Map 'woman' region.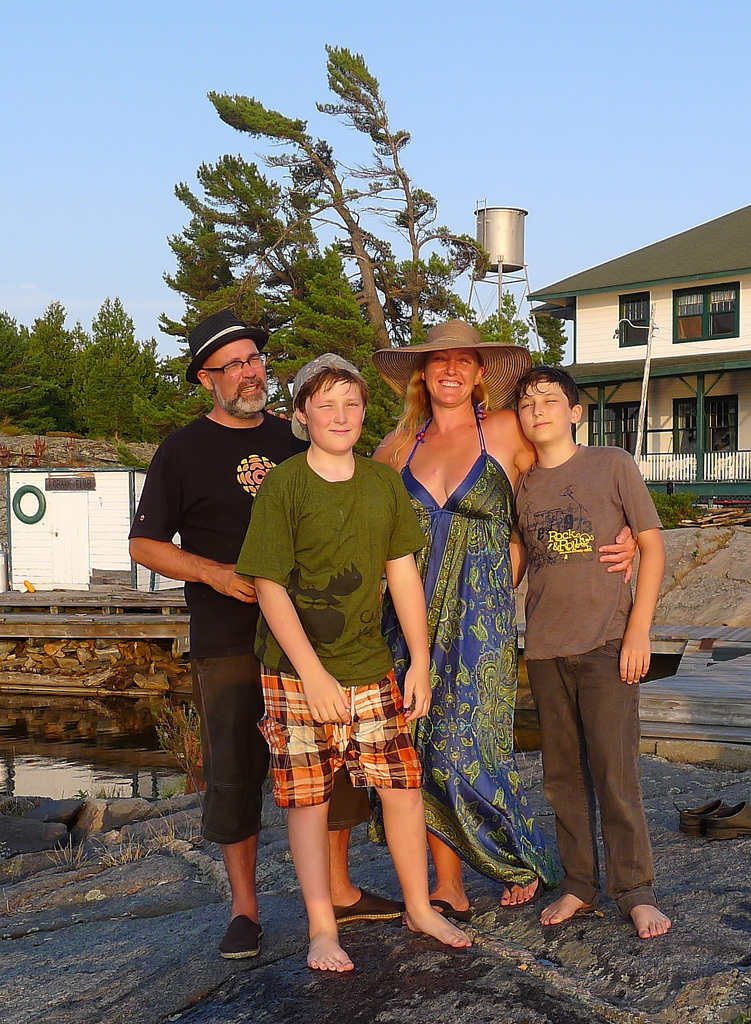
Mapped to [x1=385, y1=332, x2=540, y2=894].
